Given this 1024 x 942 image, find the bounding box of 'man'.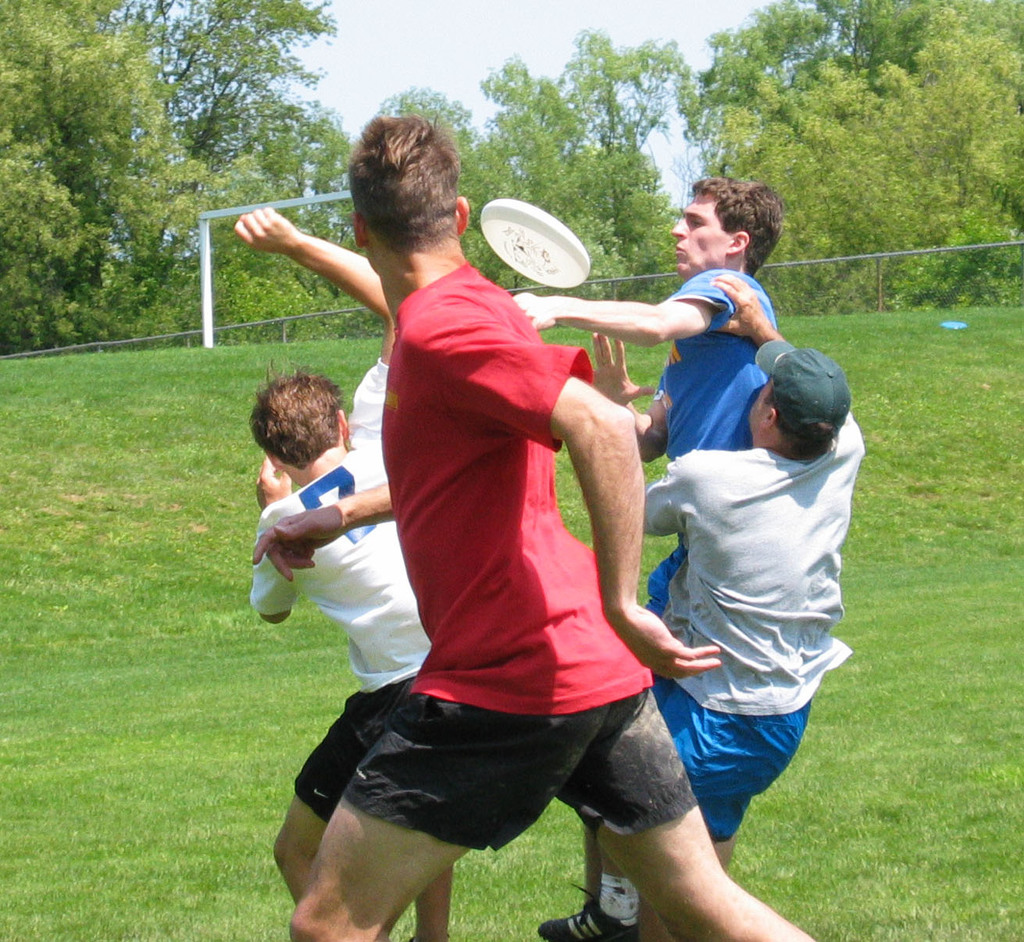
bbox(585, 269, 865, 940).
